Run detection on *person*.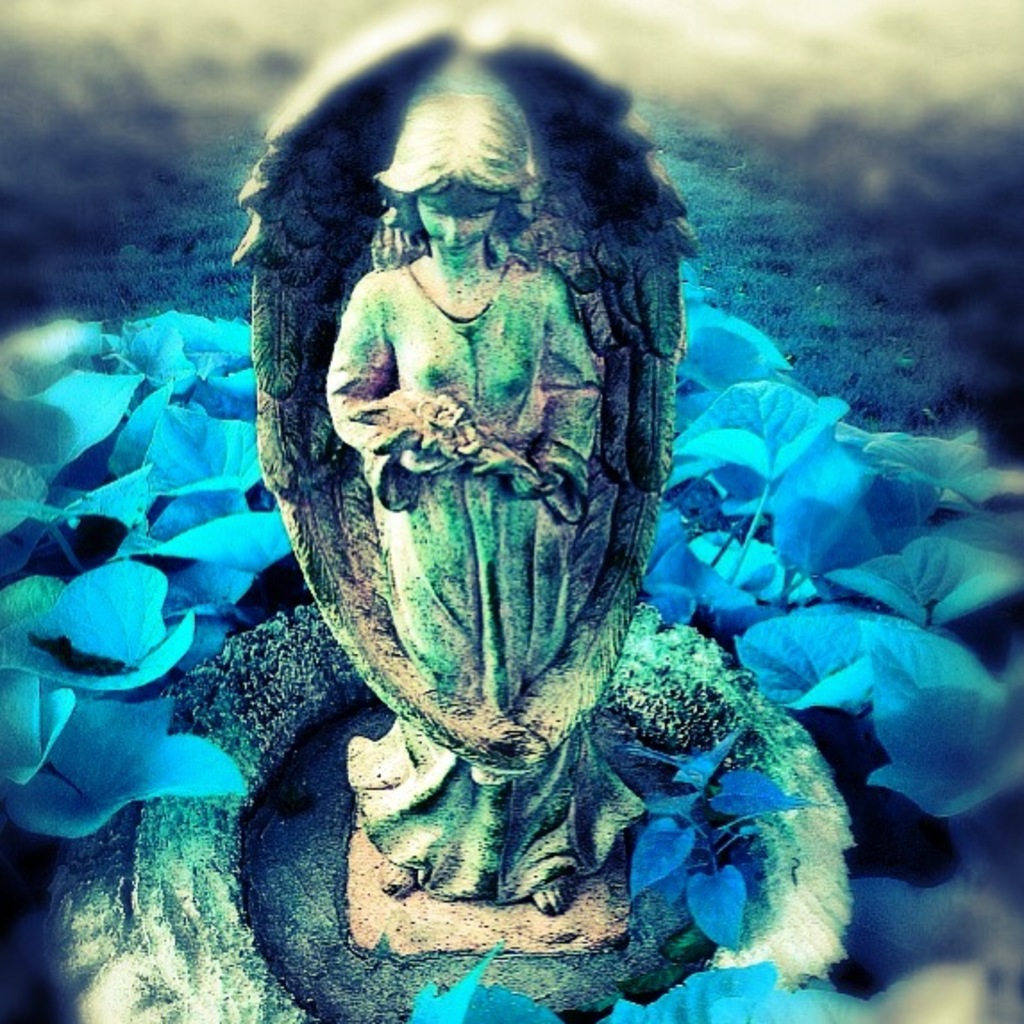
Result: x1=347, y1=73, x2=649, y2=919.
